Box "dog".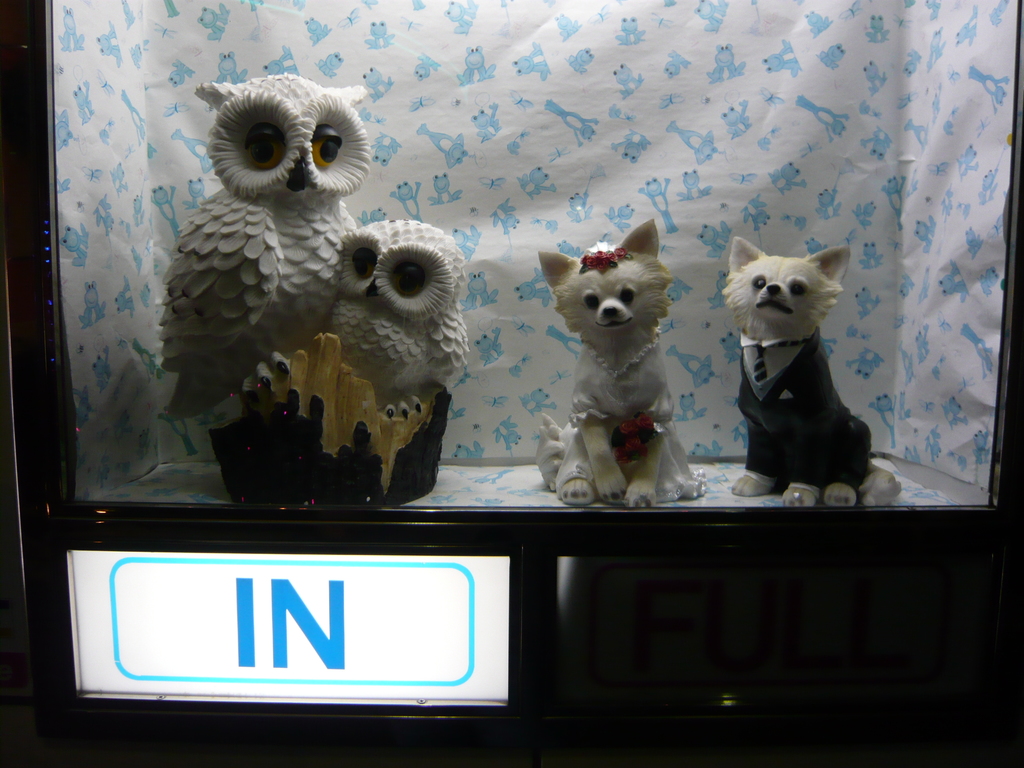
722:236:899:508.
